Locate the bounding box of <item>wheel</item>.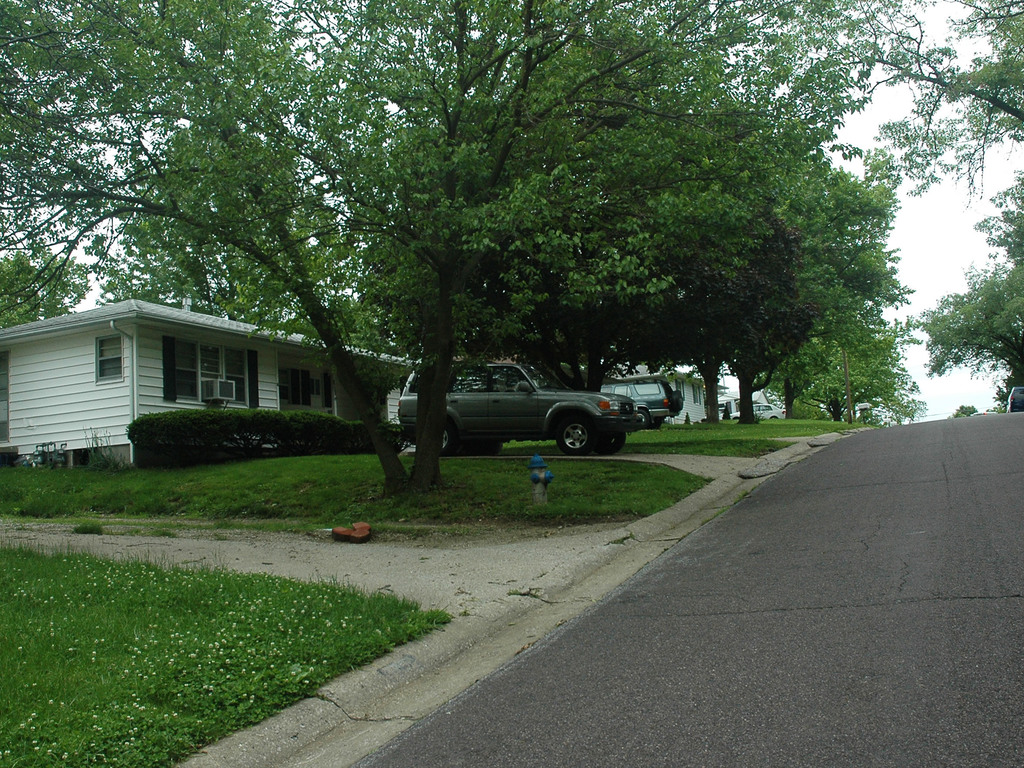
Bounding box: <region>554, 418, 595, 459</region>.
